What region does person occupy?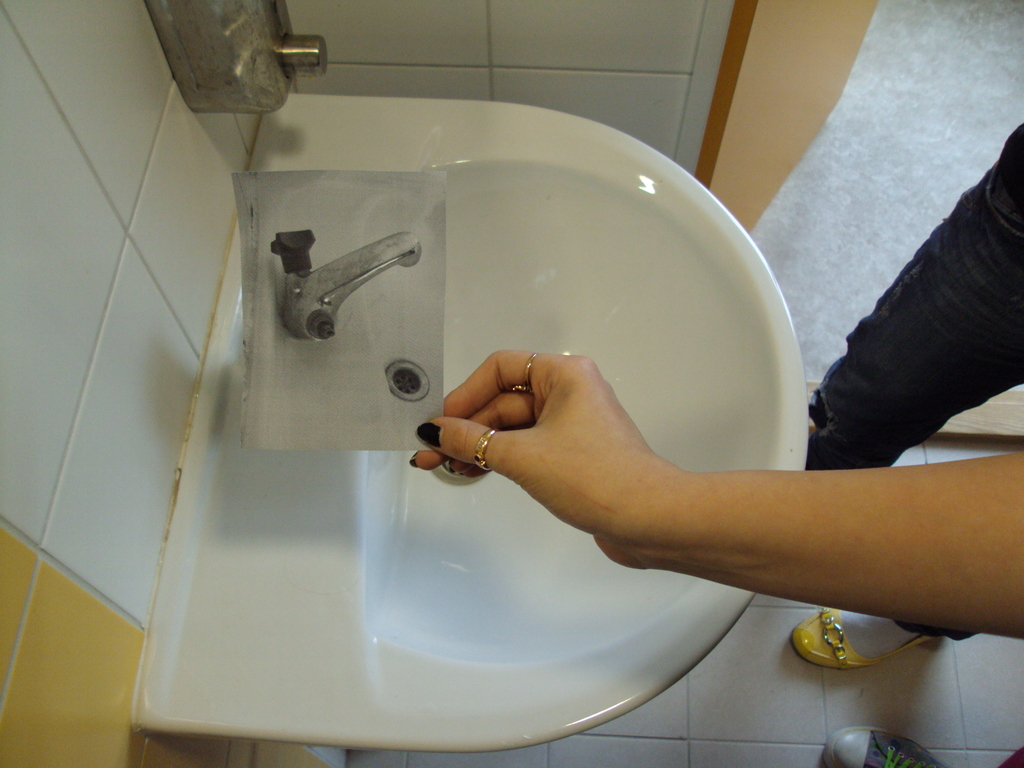
l=804, t=124, r=1023, b=671.
